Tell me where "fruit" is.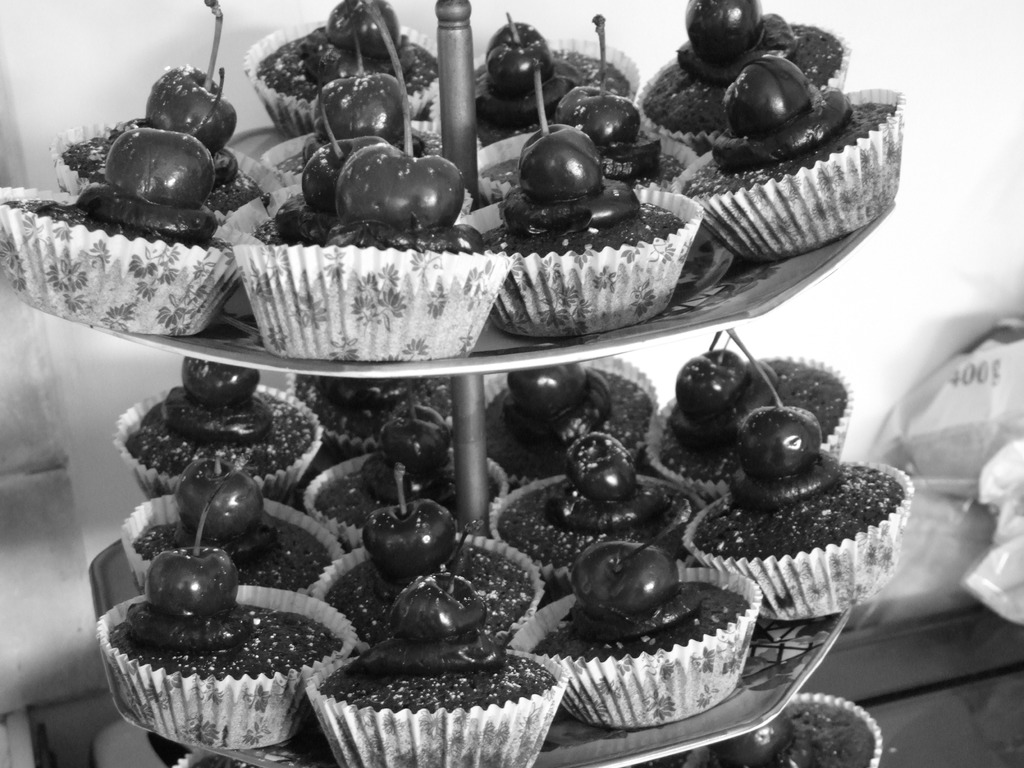
"fruit" is at [145, 65, 237, 151].
